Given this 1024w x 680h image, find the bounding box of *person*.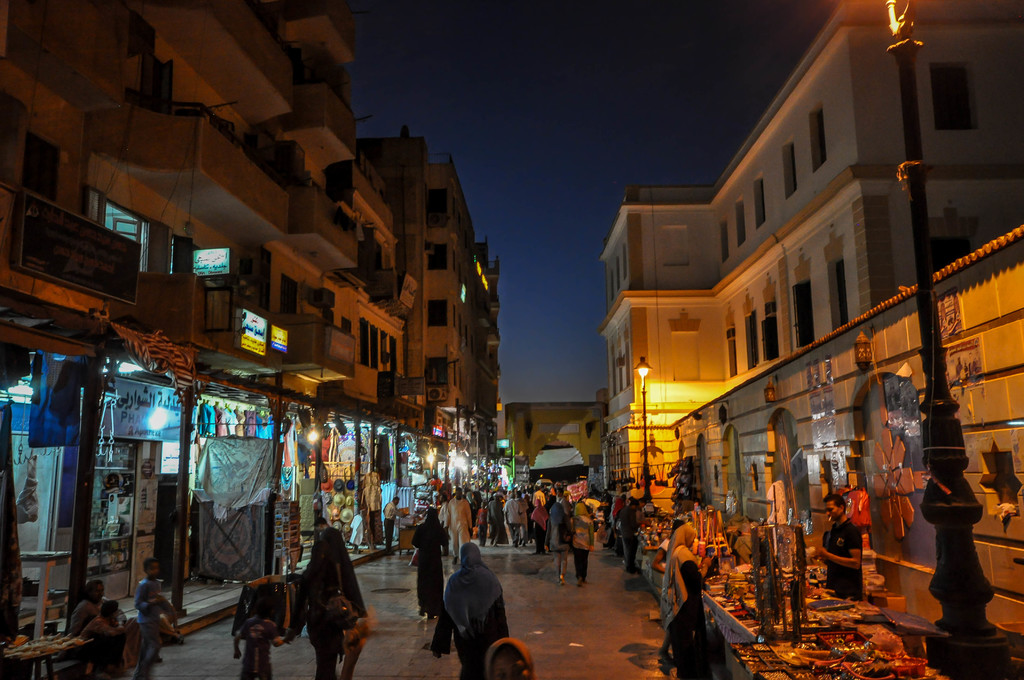
x1=288 y1=519 x2=349 y2=676.
